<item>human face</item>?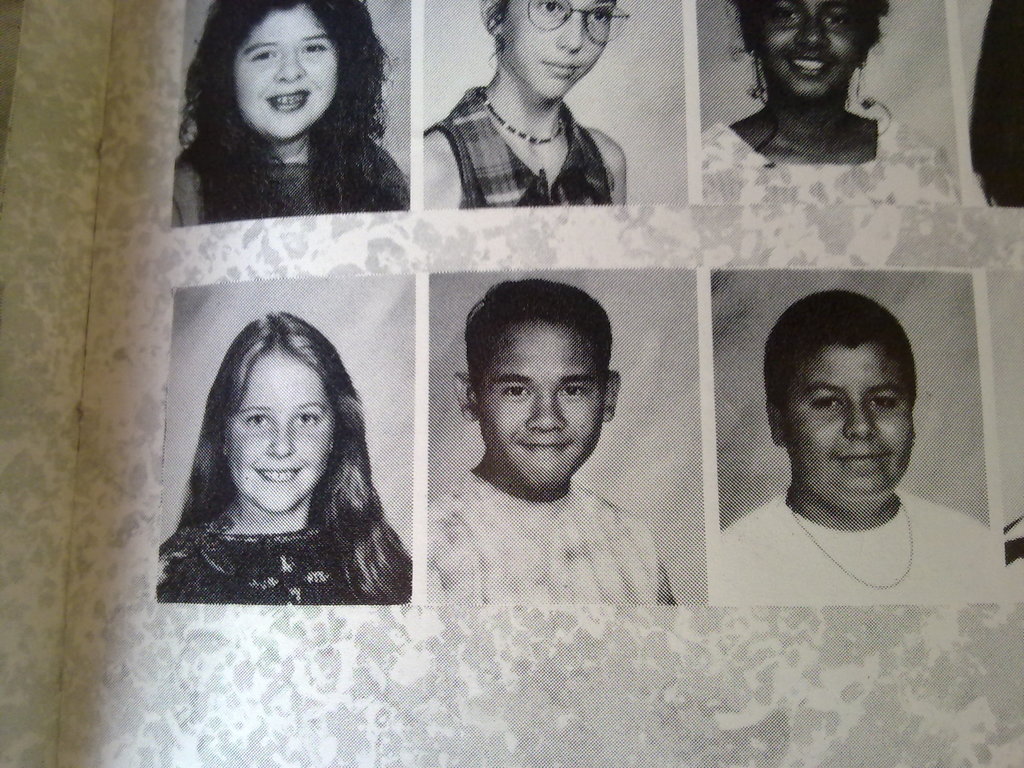
bbox(476, 315, 604, 488)
